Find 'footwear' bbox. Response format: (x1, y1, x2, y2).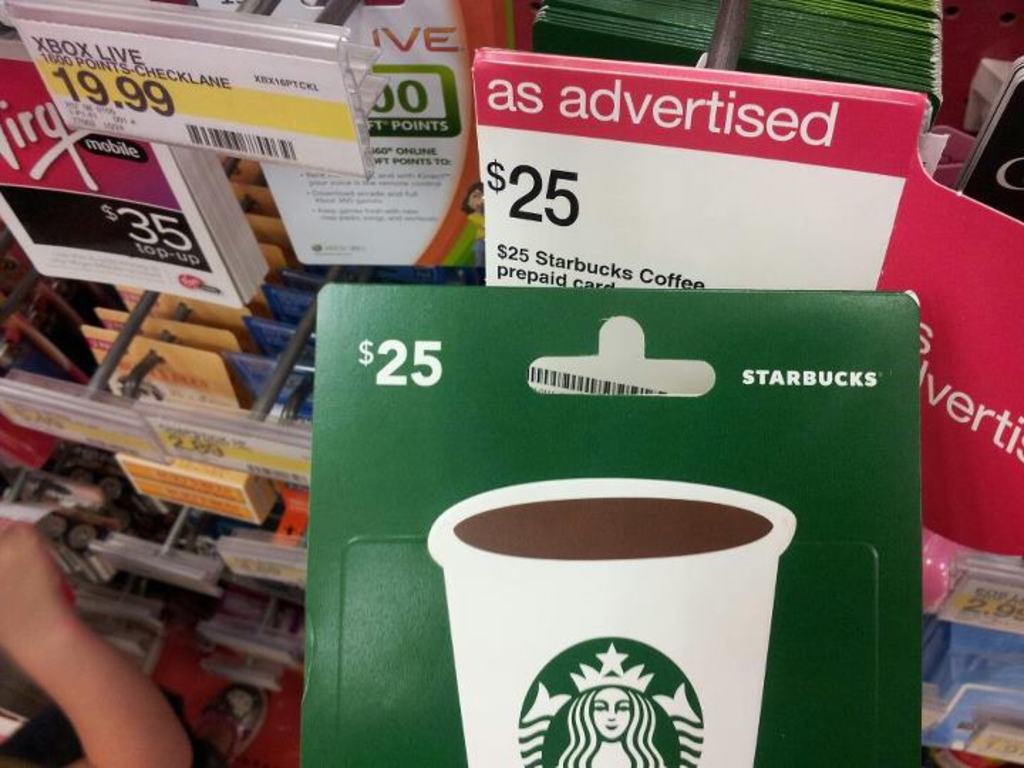
(205, 684, 266, 759).
